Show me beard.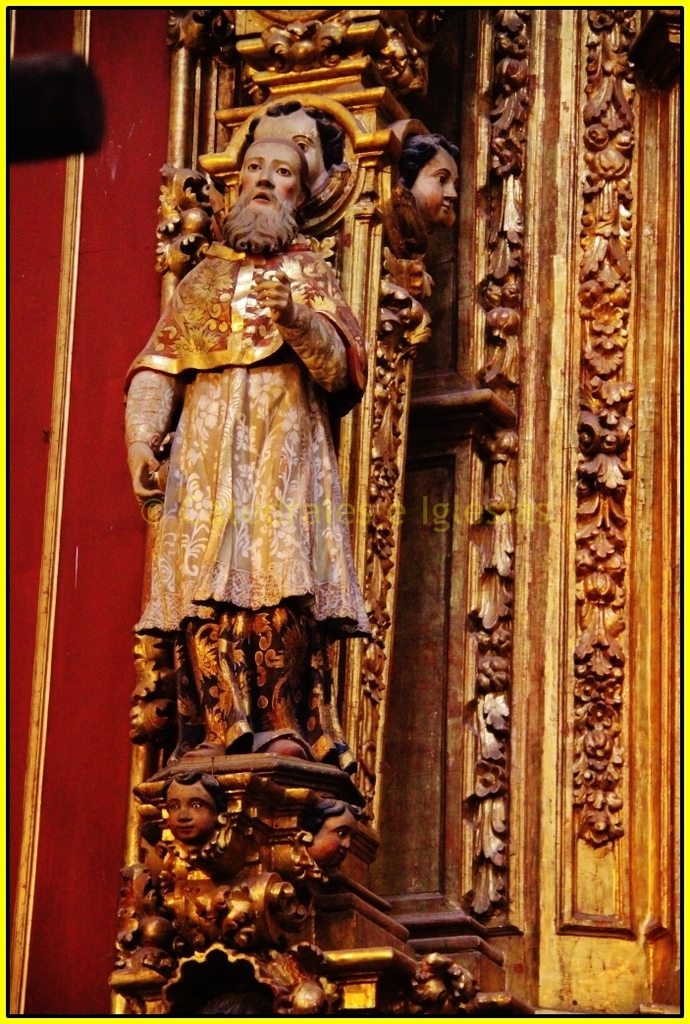
beard is here: BBox(222, 197, 300, 254).
